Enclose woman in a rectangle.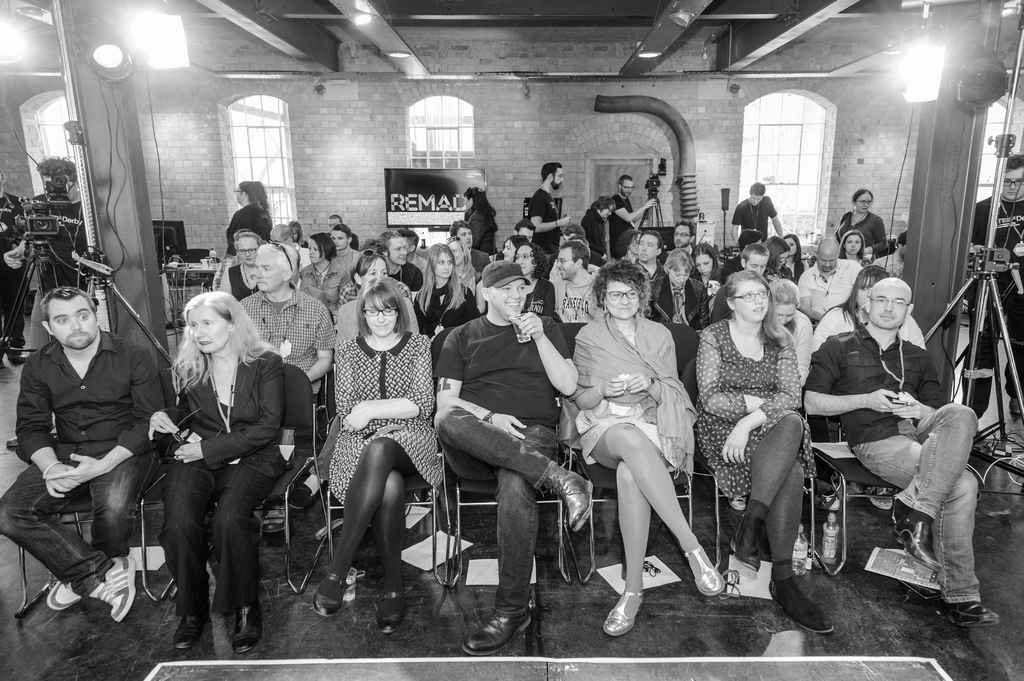
[left=784, top=232, right=809, bottom=277].
